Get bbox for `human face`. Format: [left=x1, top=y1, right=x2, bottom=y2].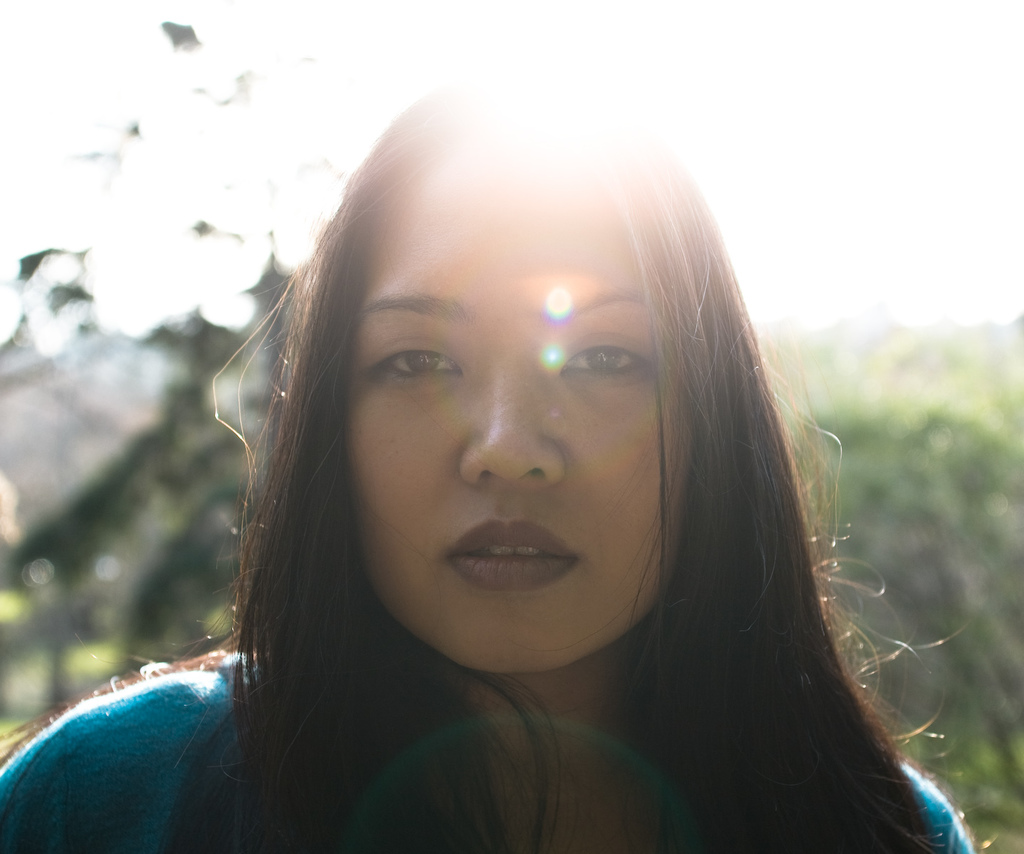
[left=345, top=121, right=695, bottom=677].
